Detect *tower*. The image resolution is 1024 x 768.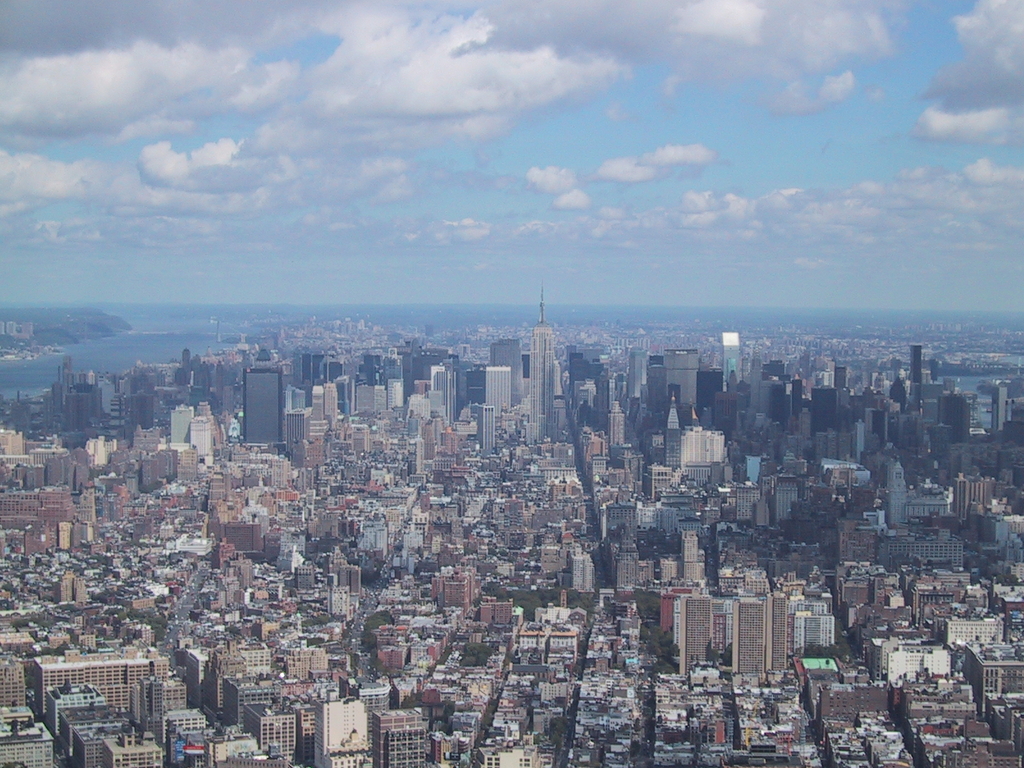
crop(678, 584, 715, 671).
